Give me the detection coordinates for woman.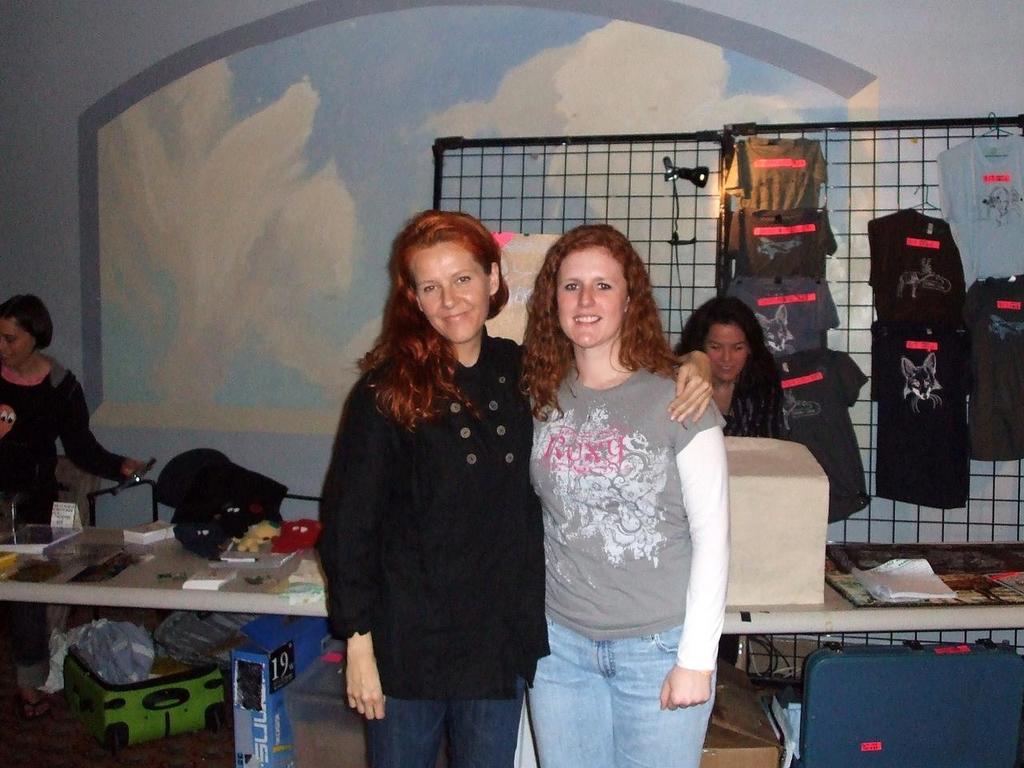
670/283/788/439.
